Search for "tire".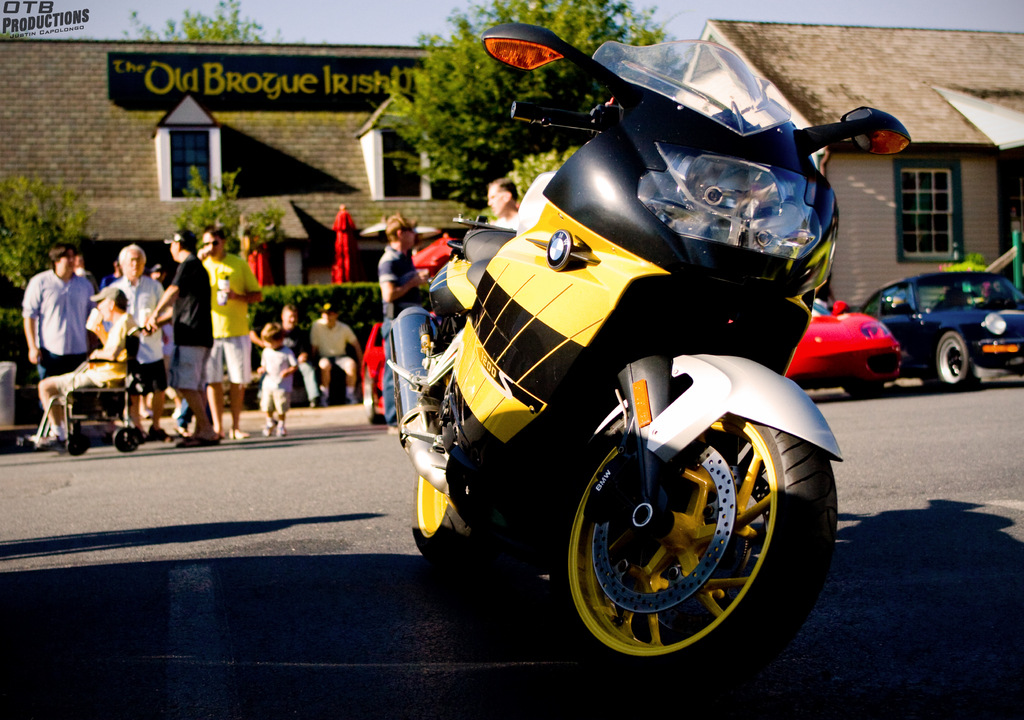
Found at <bbox>541, 356, 831, 691</bbox>.
